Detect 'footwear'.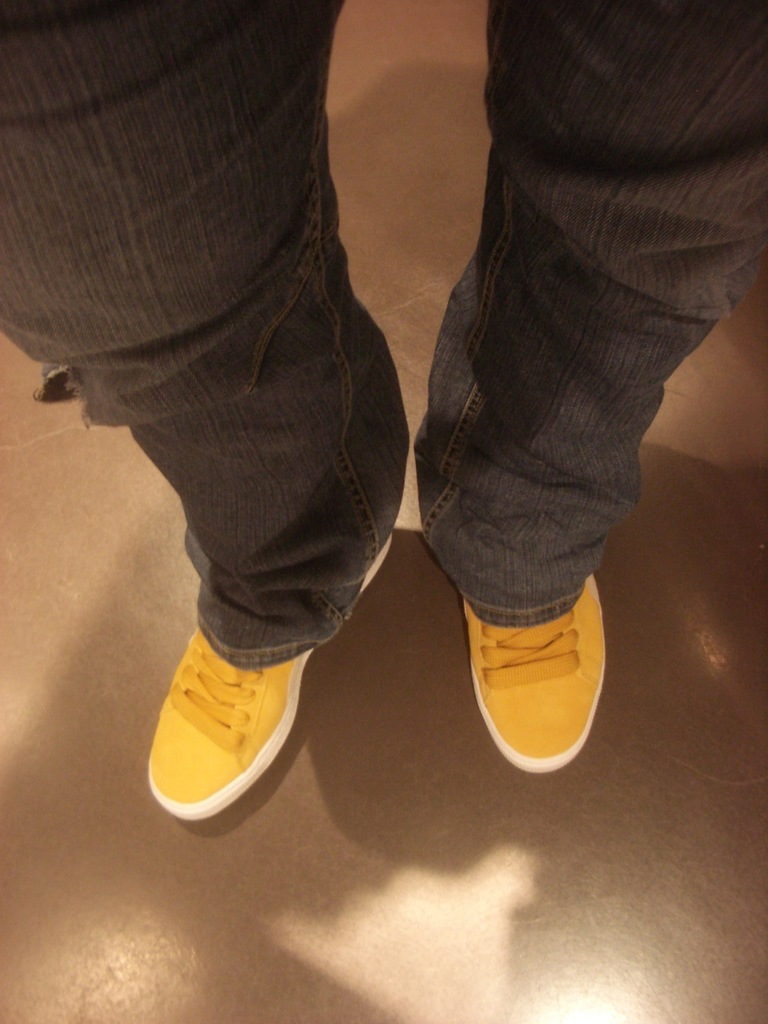
Detected at [451,556,608,757].
